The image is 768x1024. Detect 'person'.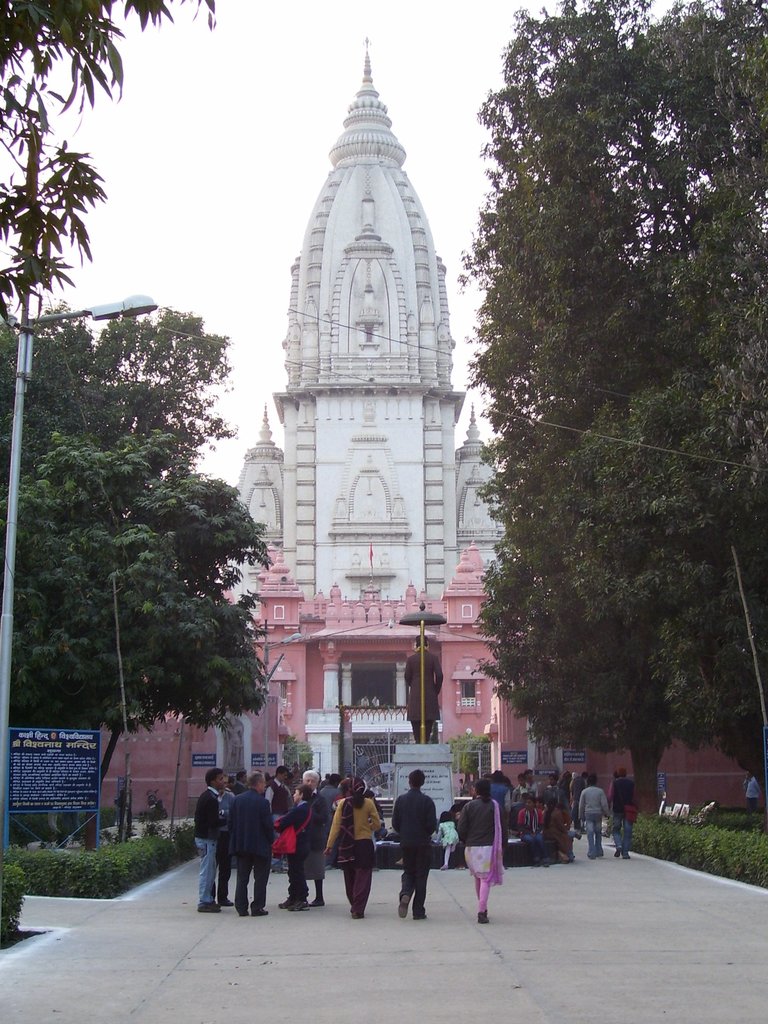
Detection: (288,758,302,778).
